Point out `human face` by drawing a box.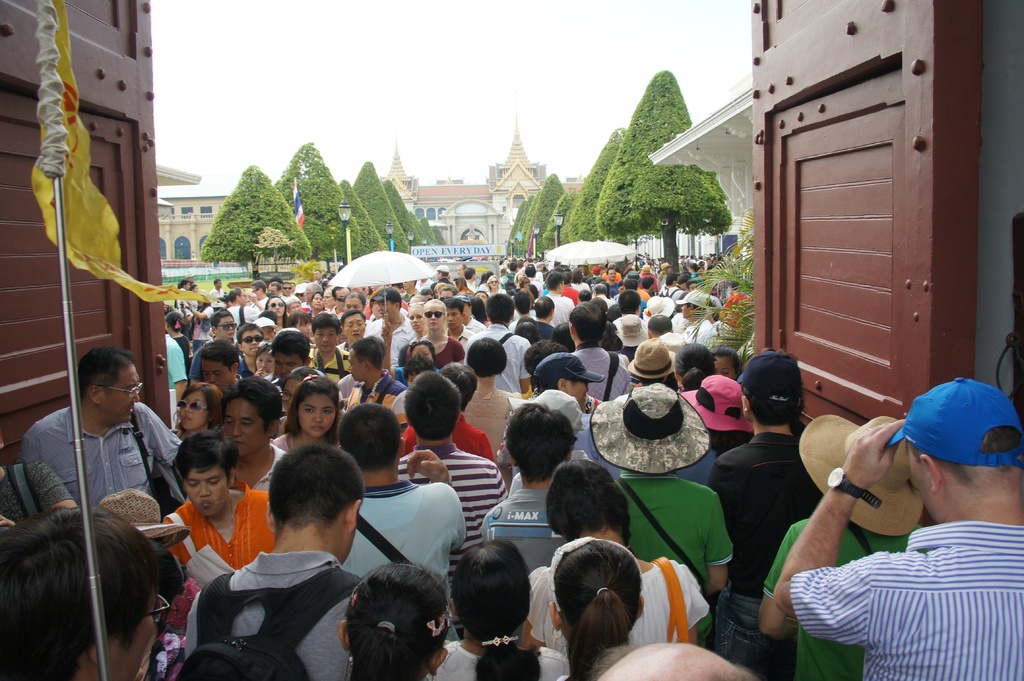
180 390 211 428.
